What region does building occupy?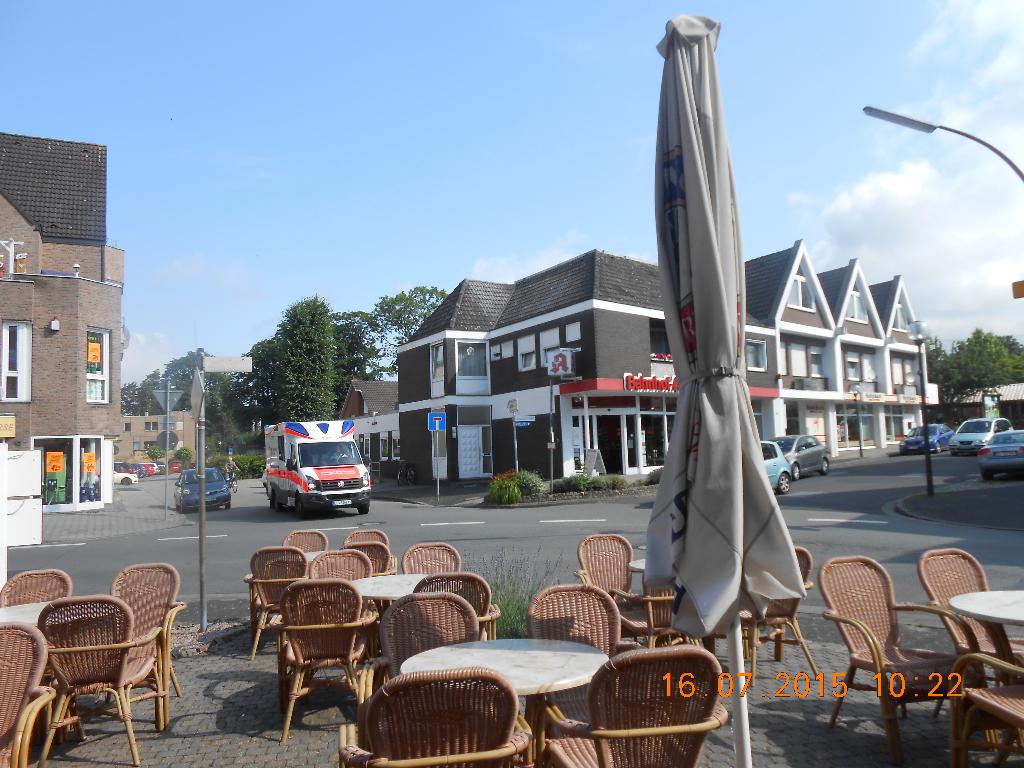
379,237,929,487.
